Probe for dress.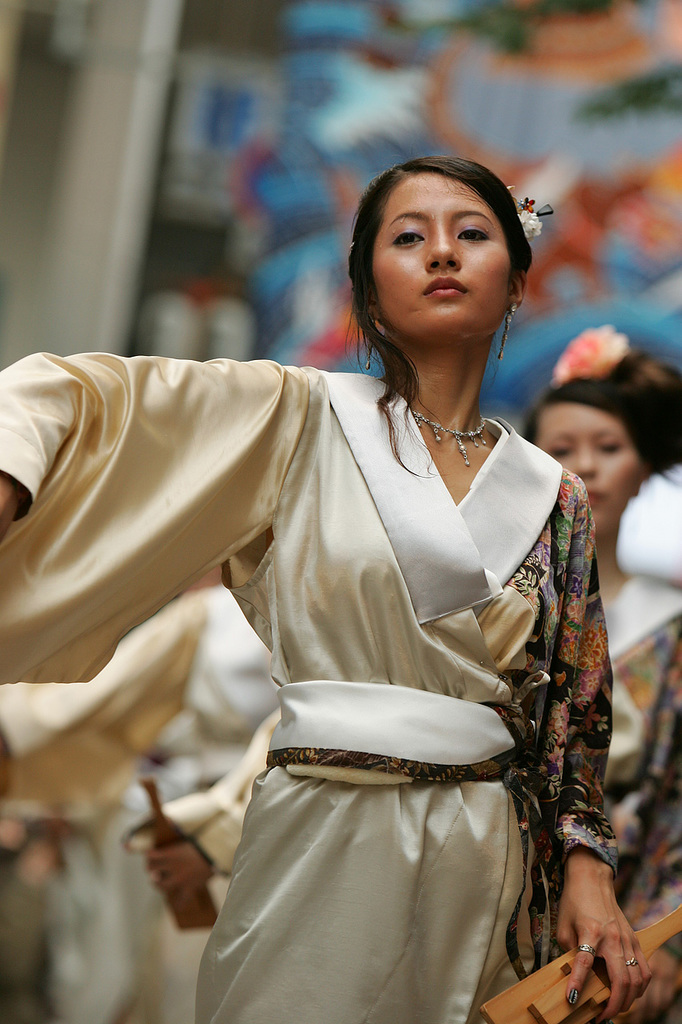
Probe result: BBox(0, 365, 617, 1023).
